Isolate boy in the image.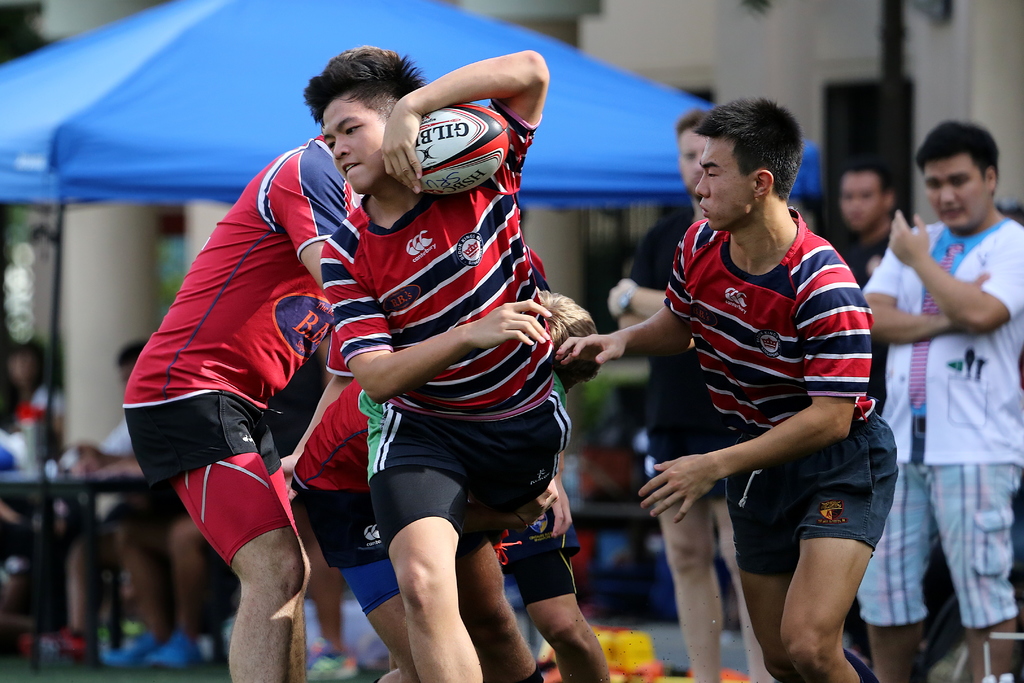
Isolated region: 555/97/899/682.
